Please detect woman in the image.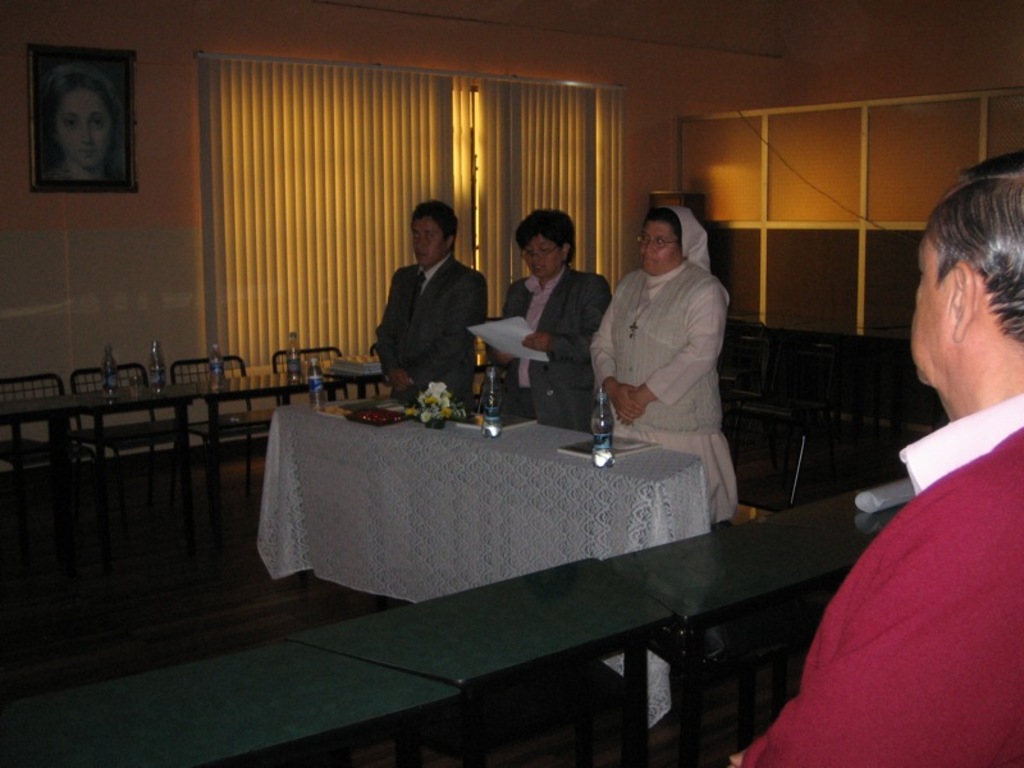
<box>477,200,617,430</box>.
